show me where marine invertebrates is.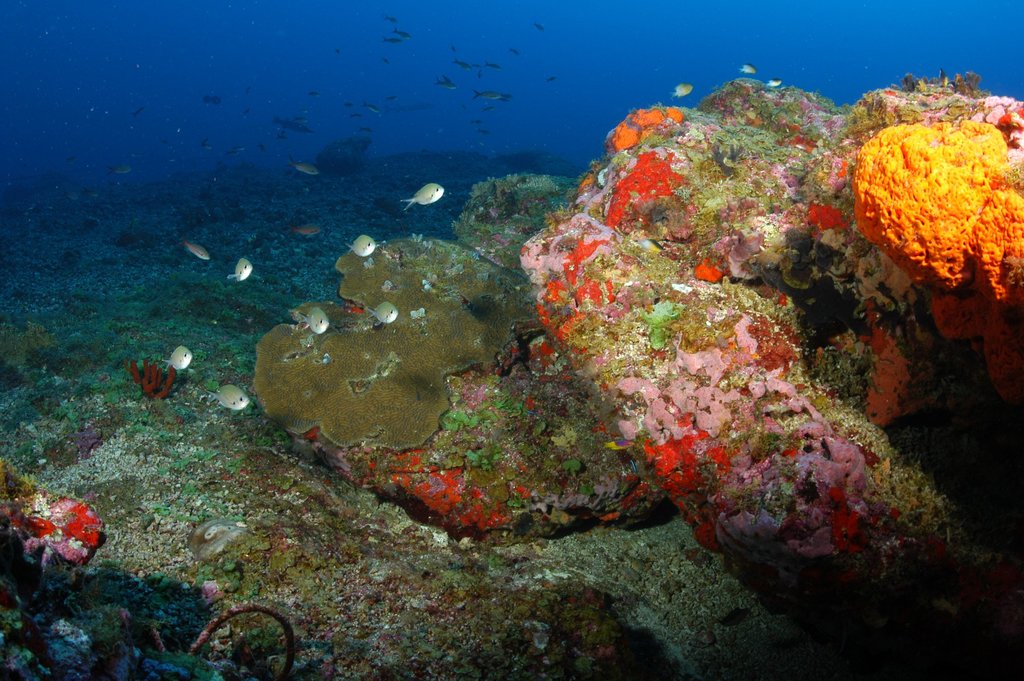
marine invertebrates is at left=160, top=344, right=193, bottom=371.
